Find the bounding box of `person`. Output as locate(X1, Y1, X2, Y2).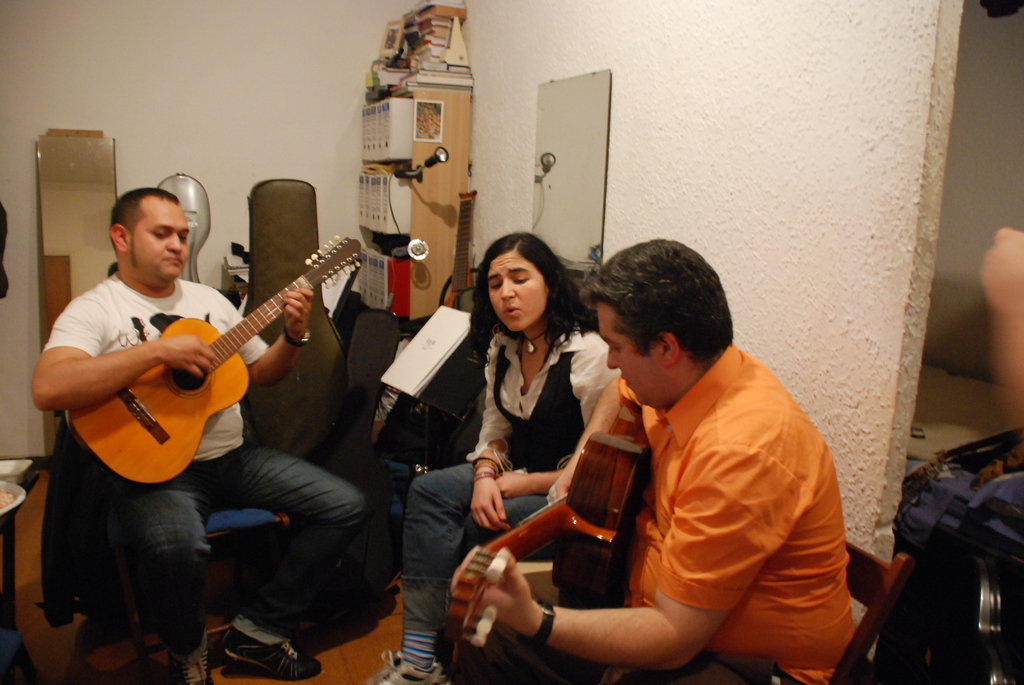
locate(367, 231, 621, 684).
